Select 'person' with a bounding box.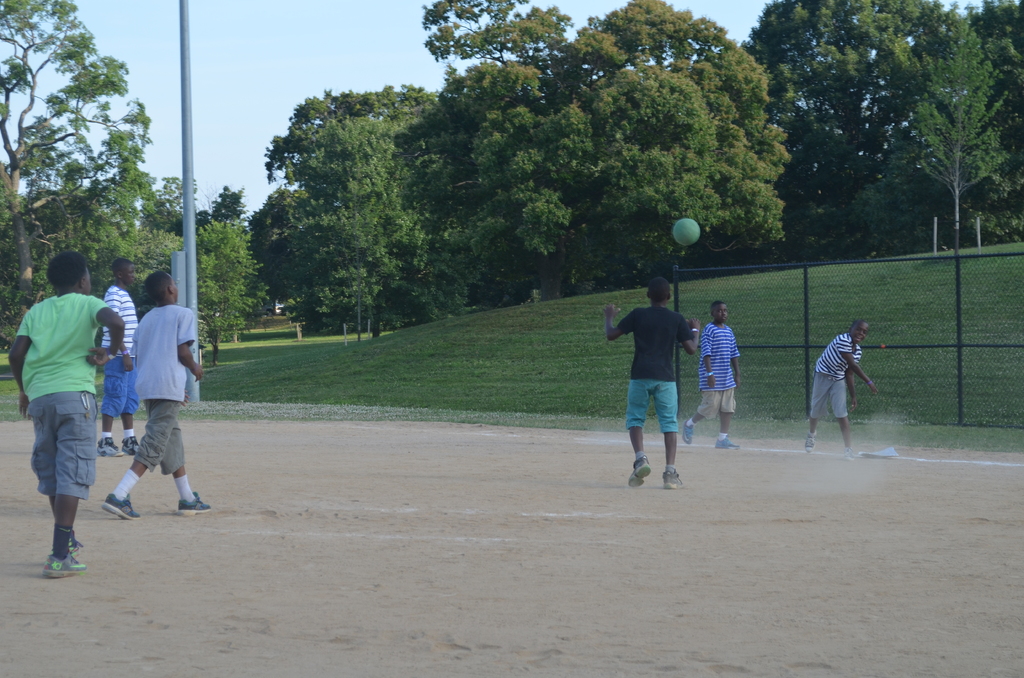
[809,318,876,465].
